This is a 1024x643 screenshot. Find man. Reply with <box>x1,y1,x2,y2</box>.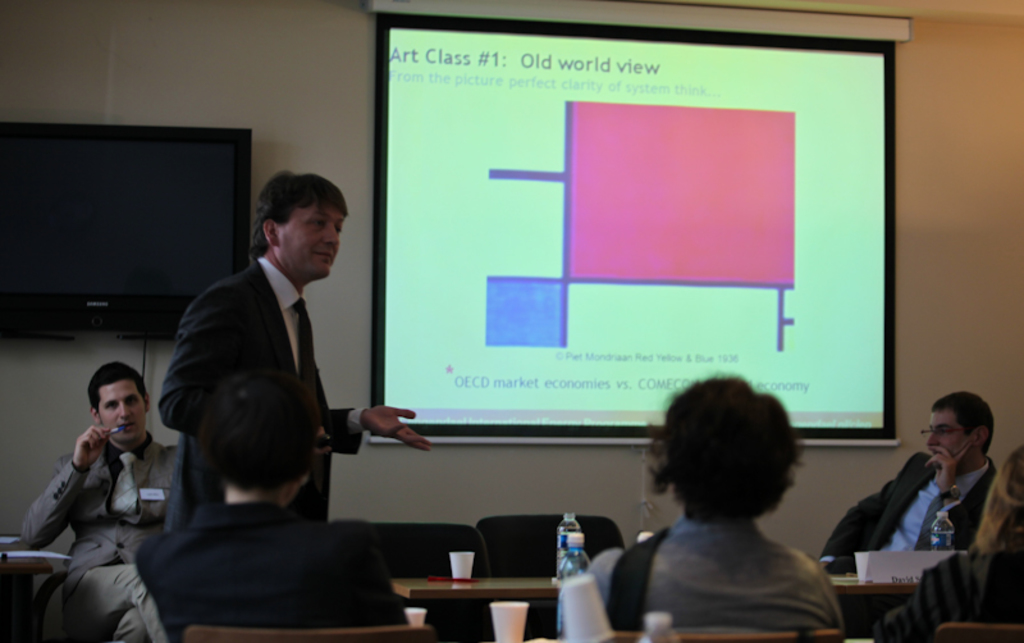
<box>116,181,399,628</box>.
